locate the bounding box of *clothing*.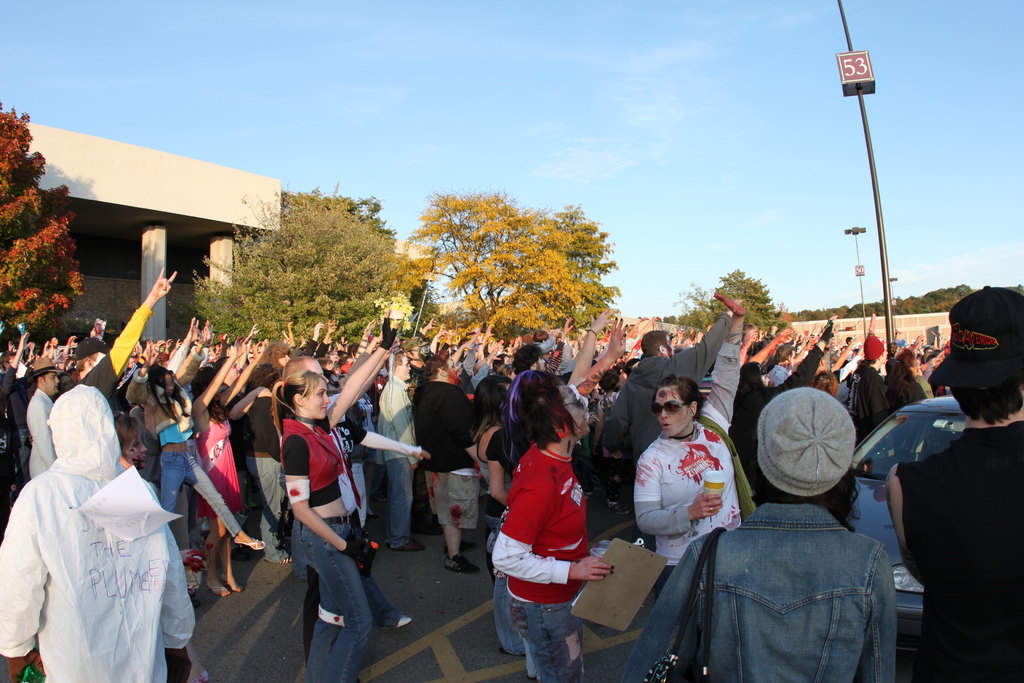
Bounding box: x1=245, y1=396, x2=284, y2=560.
